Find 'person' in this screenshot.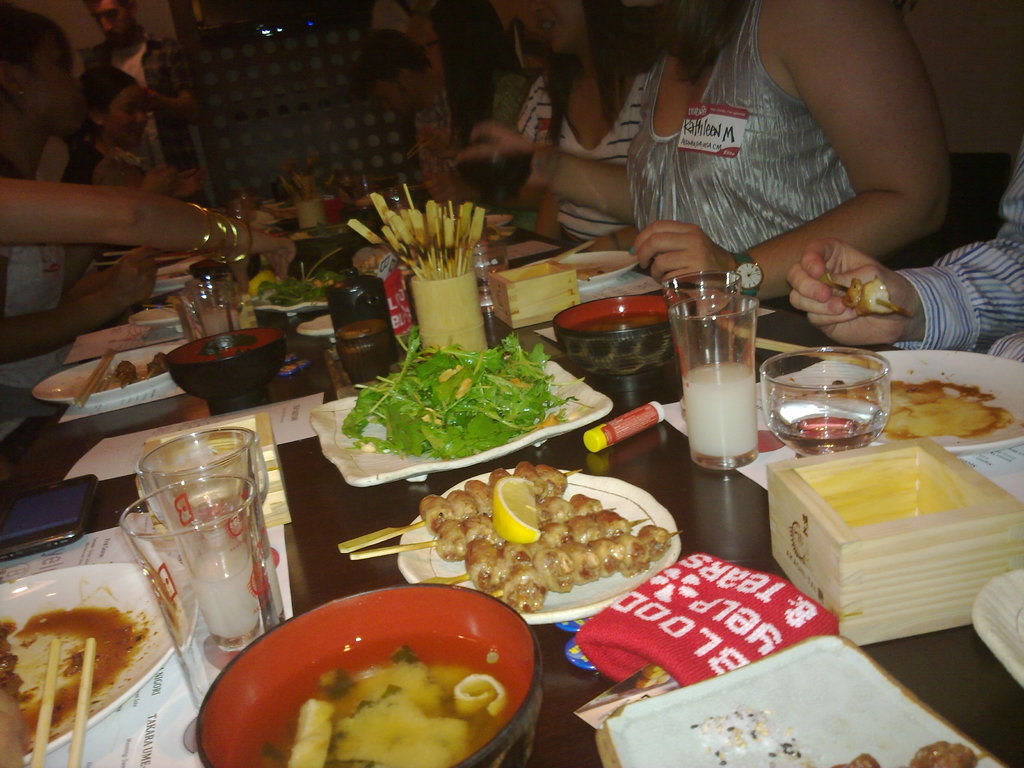
The bounding box for 'person' is bbox=[74, 65, 158, 273].
